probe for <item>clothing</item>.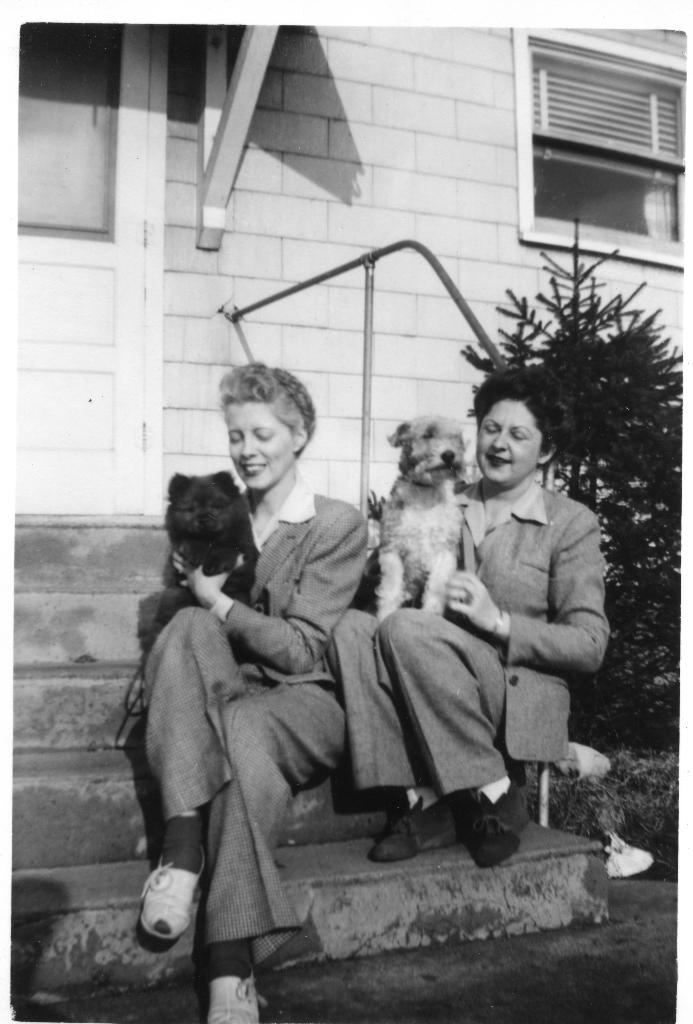
Probe result: 117 354 372 1009.
